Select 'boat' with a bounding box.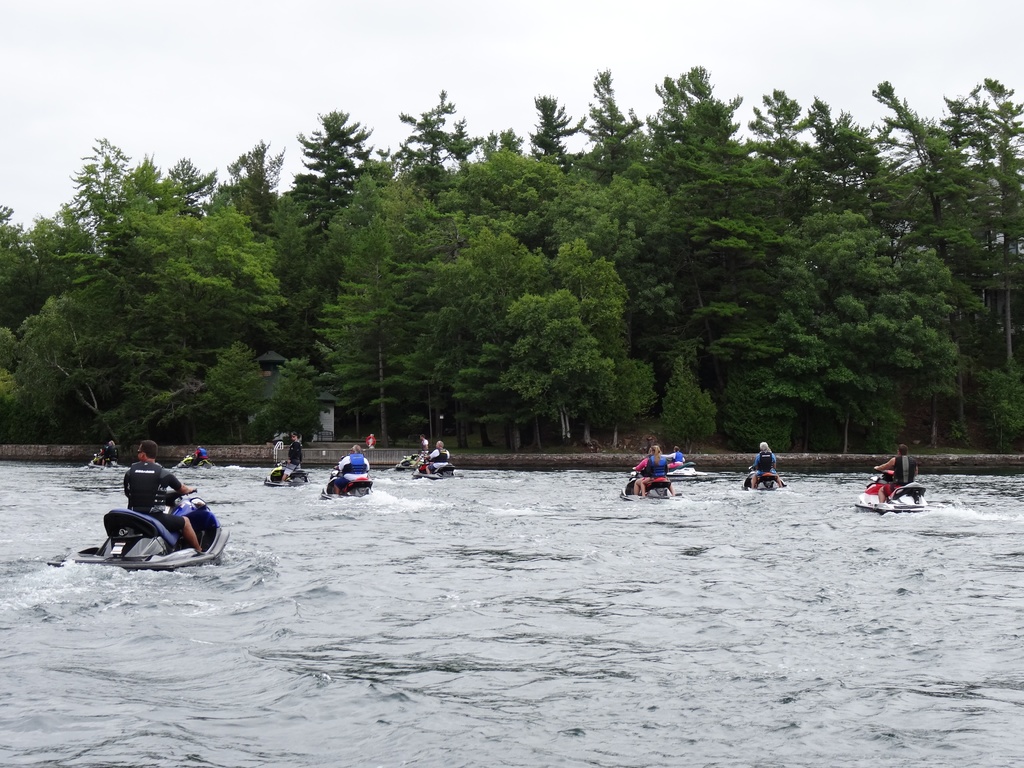
410, 457, 456, 478.
